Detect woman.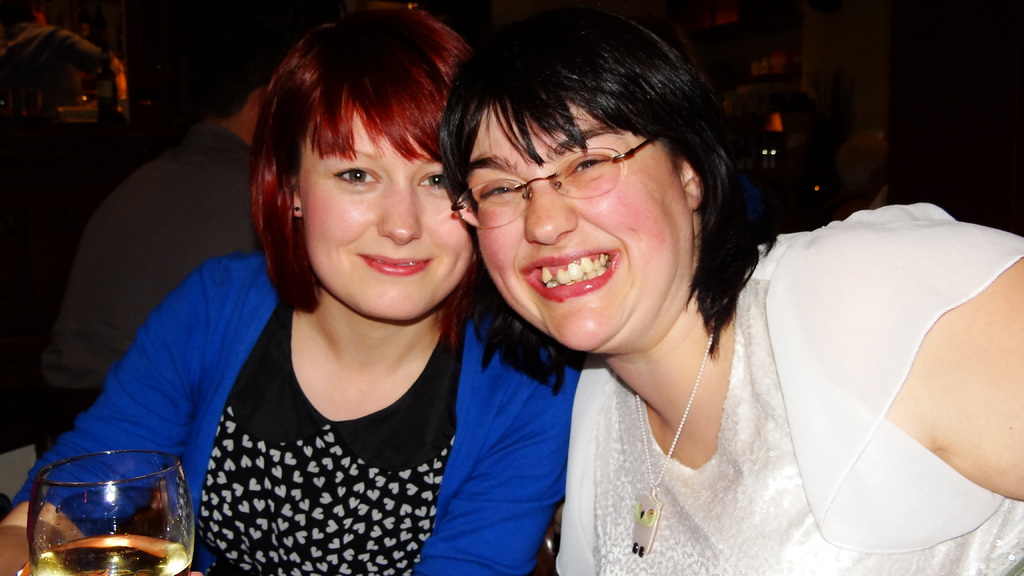
Detected at <box>0,0,568,575</box>.
